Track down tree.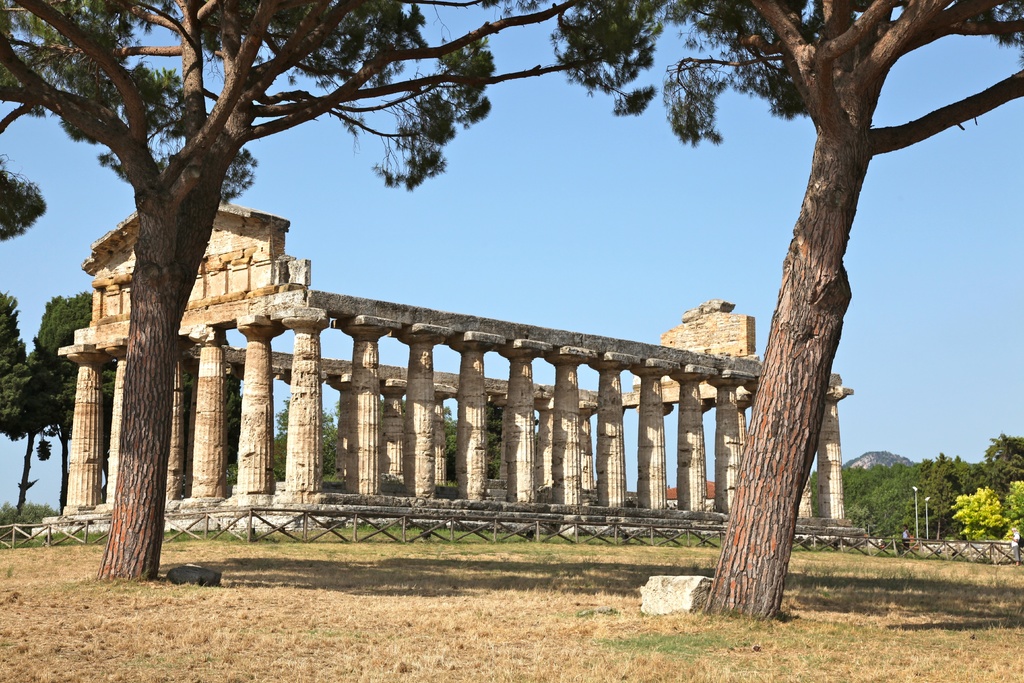
Tracked to <bbox>4, 356, 59, 525</bbox>.
